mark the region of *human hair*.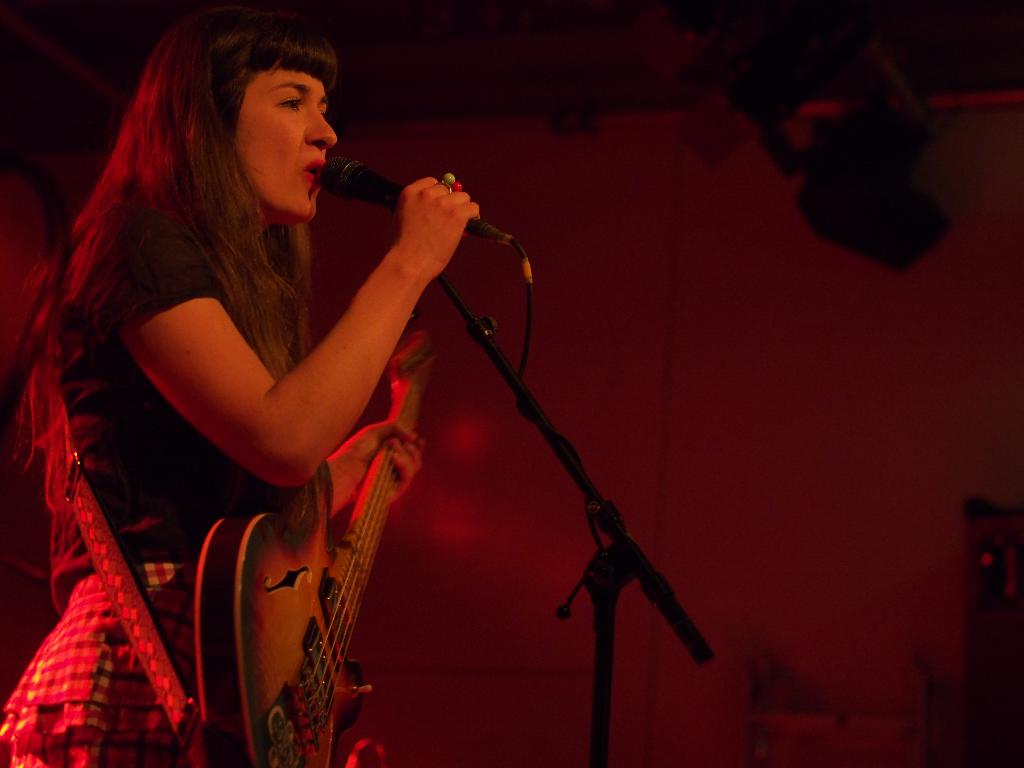
Region: 8 10 336 488.
